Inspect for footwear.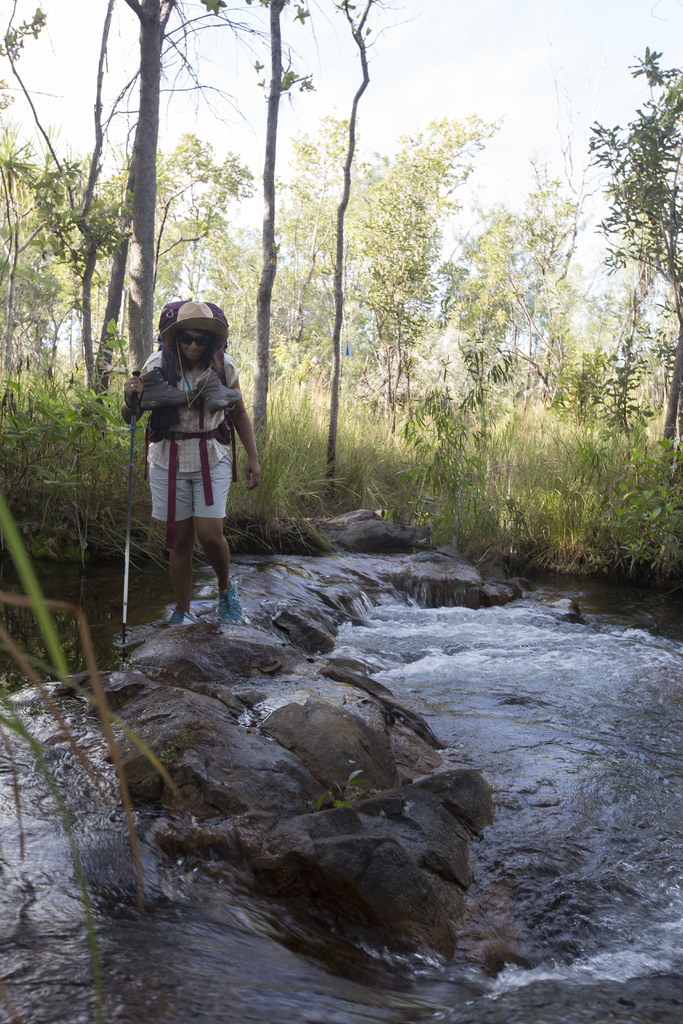
Inspection: Rect(166, 606, 187, 623).
